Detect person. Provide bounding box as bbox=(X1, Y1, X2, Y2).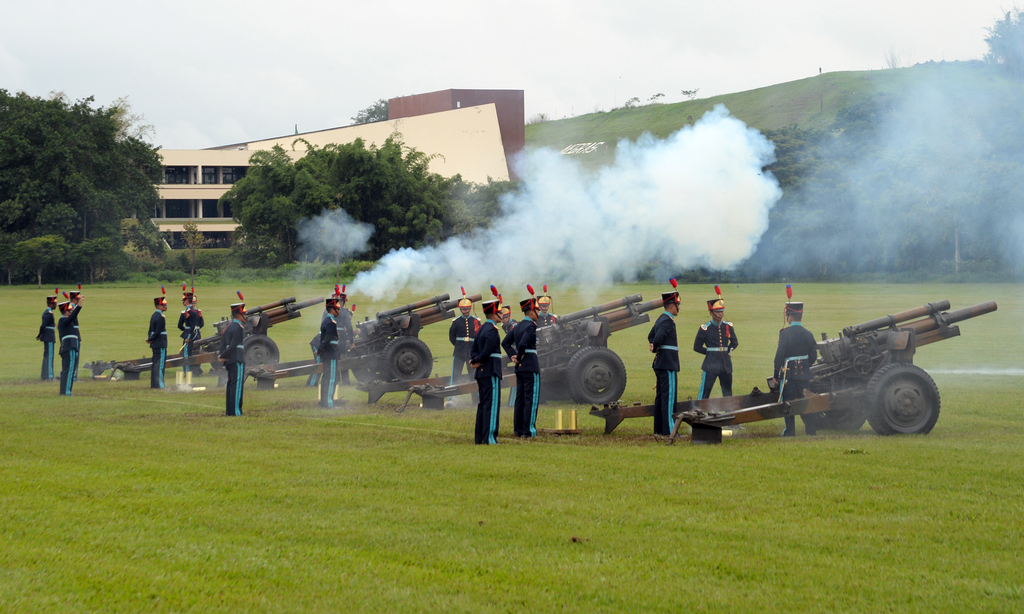
bbox=(36, 294, 60, 384).
